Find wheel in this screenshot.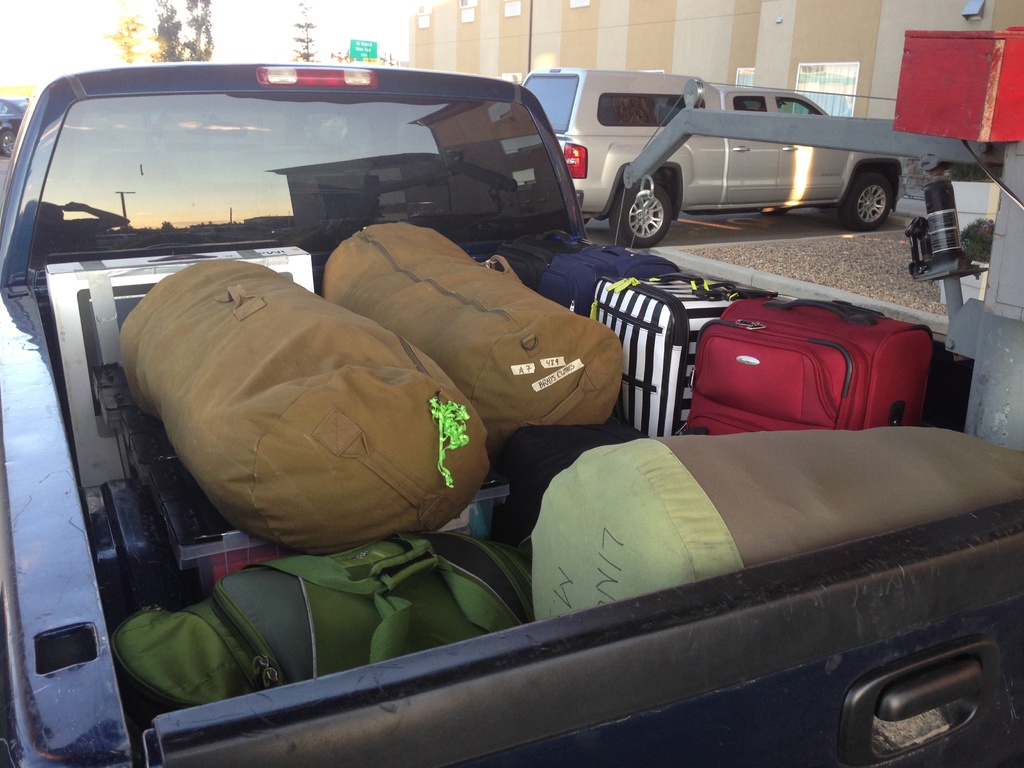
The bounding box for wheel is crop(841, 172, 893, 225).
